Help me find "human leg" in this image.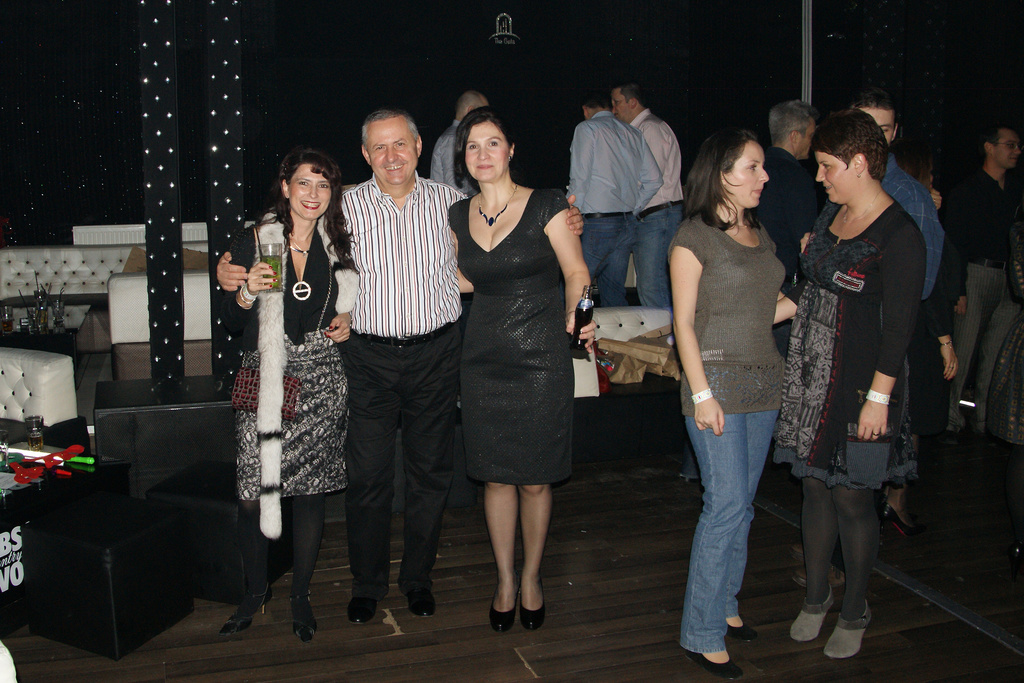
Found it: <region>733, 401, 776, 632</region>.
